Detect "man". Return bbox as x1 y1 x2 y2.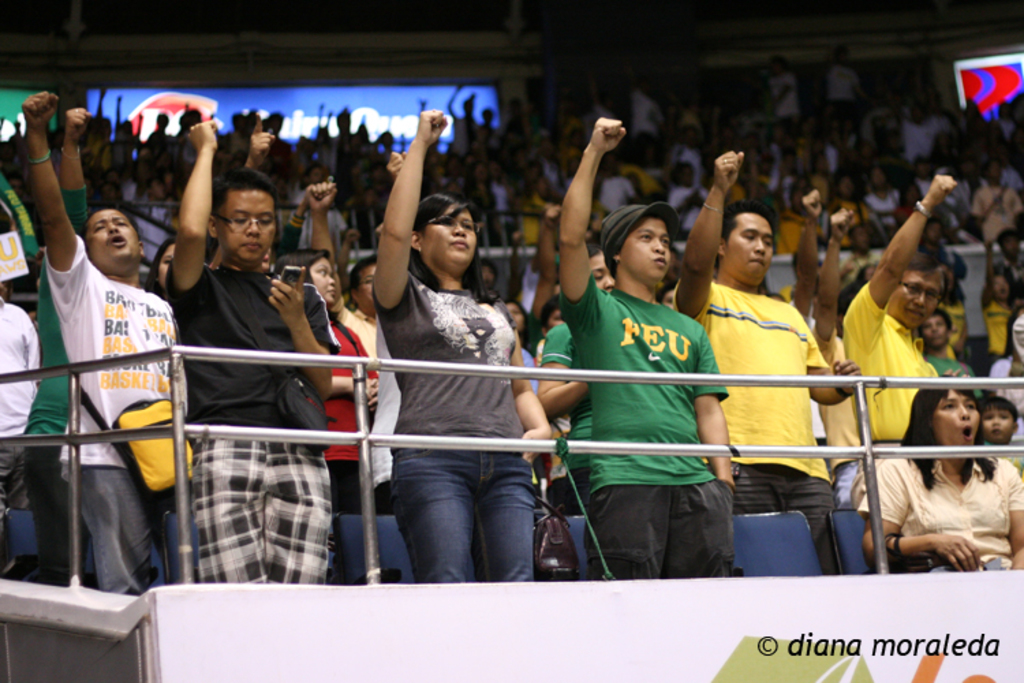
674 152 863 578.
